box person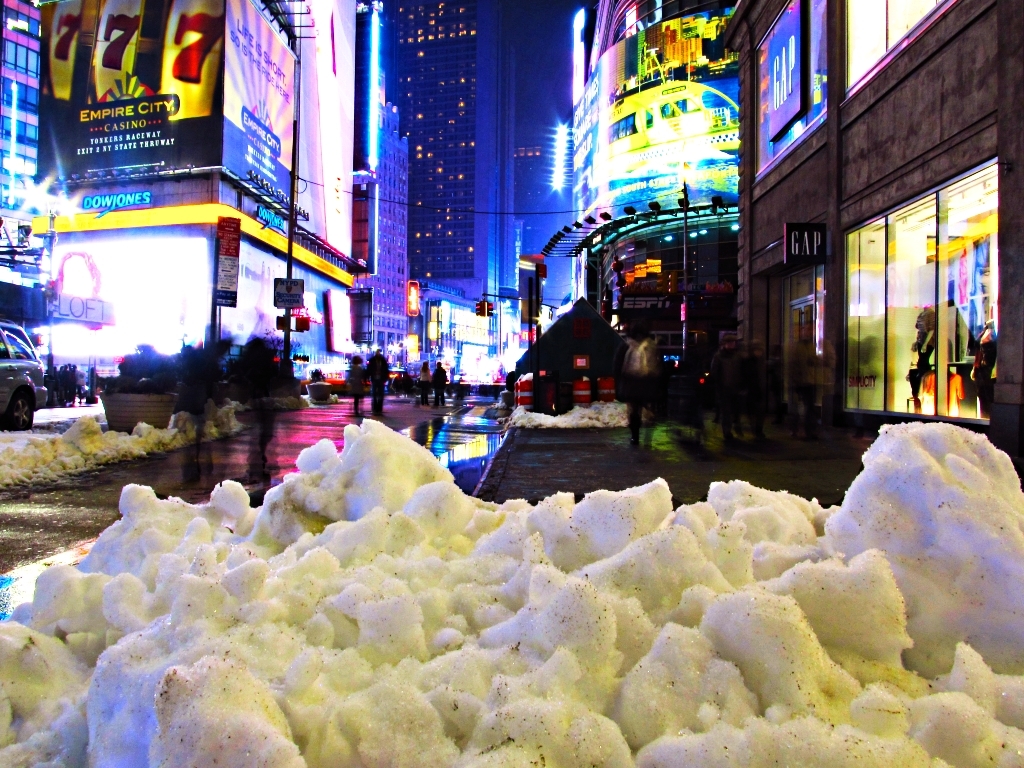
{"x1": 432, "y1": 360, "x2": 448, "y2": 407}
